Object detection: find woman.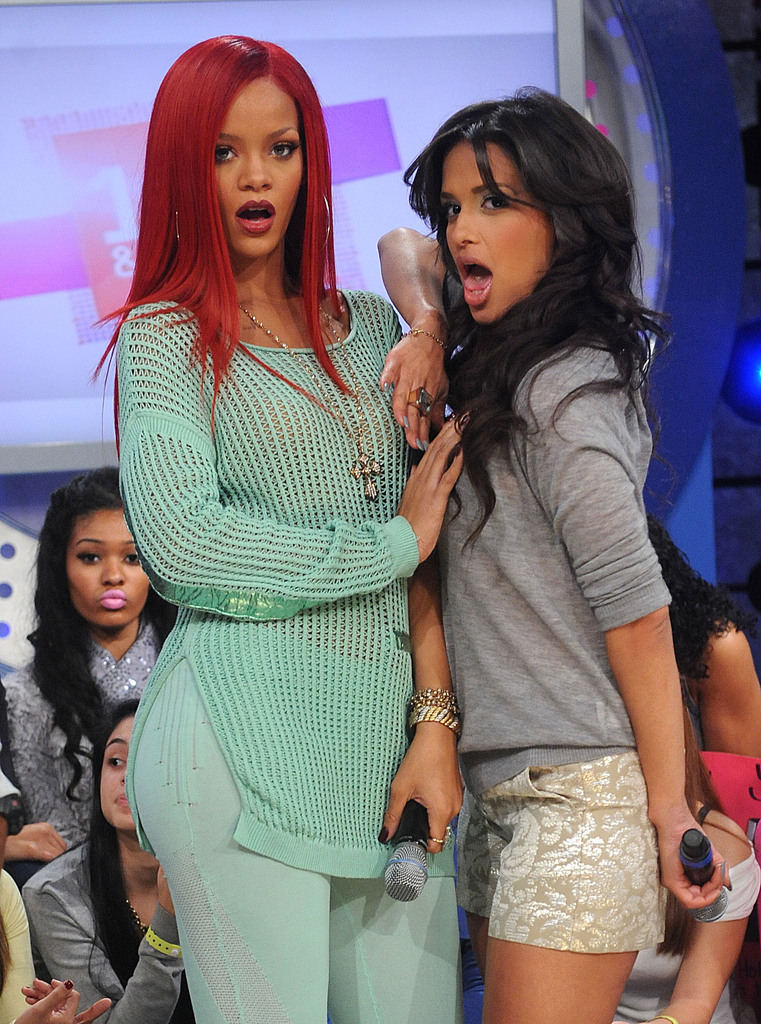
(373,46,710,1004).
